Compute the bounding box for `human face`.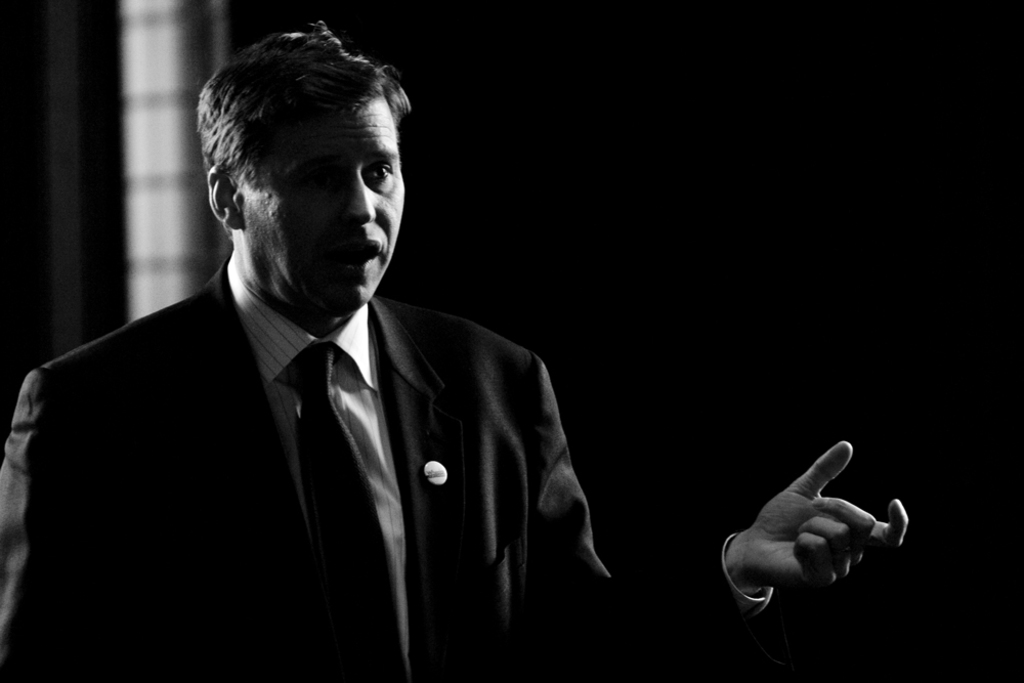
[x1=233, y1=98, x2=403, y2=321].
